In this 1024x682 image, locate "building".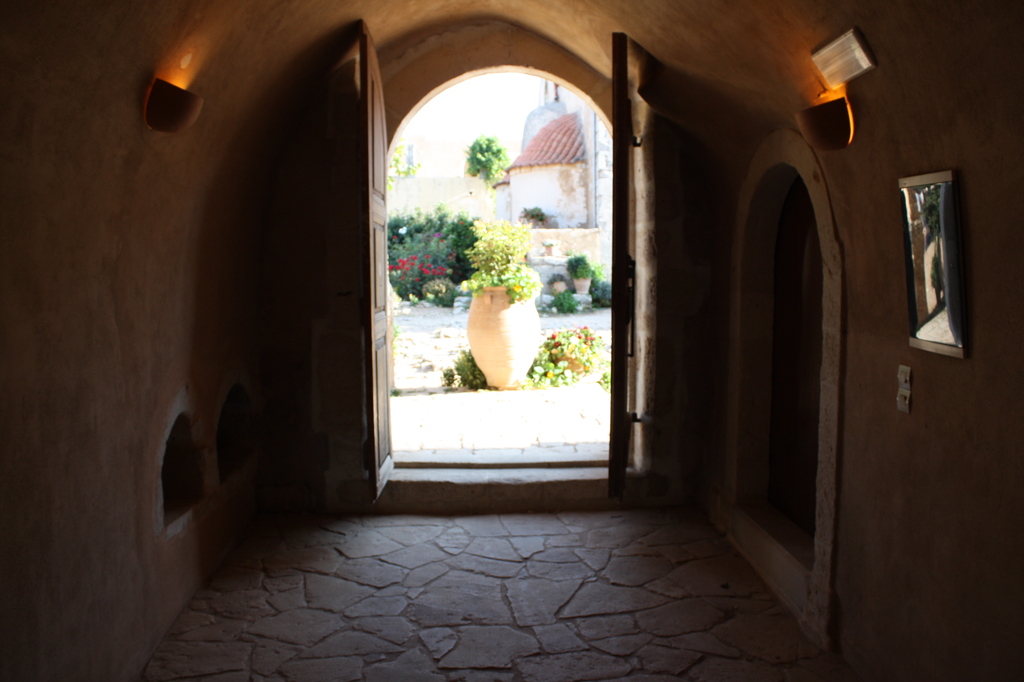
Bounding box: x1=0, y1=0, x2=1023, y2=681.
